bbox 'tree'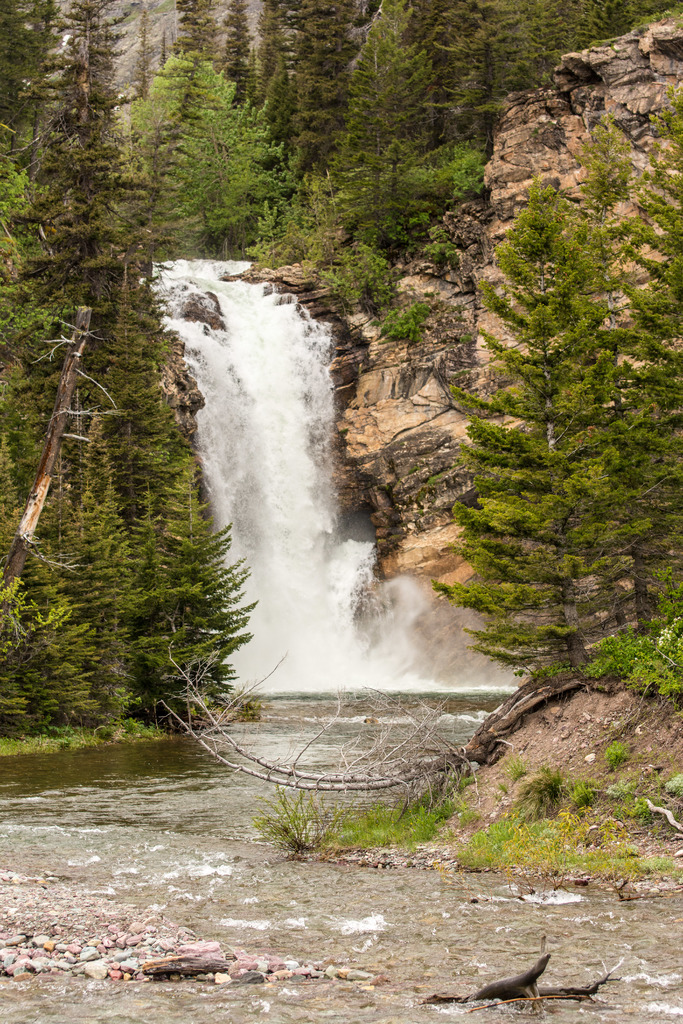
[x1=429, y1=170, x2=649, y2=682]
